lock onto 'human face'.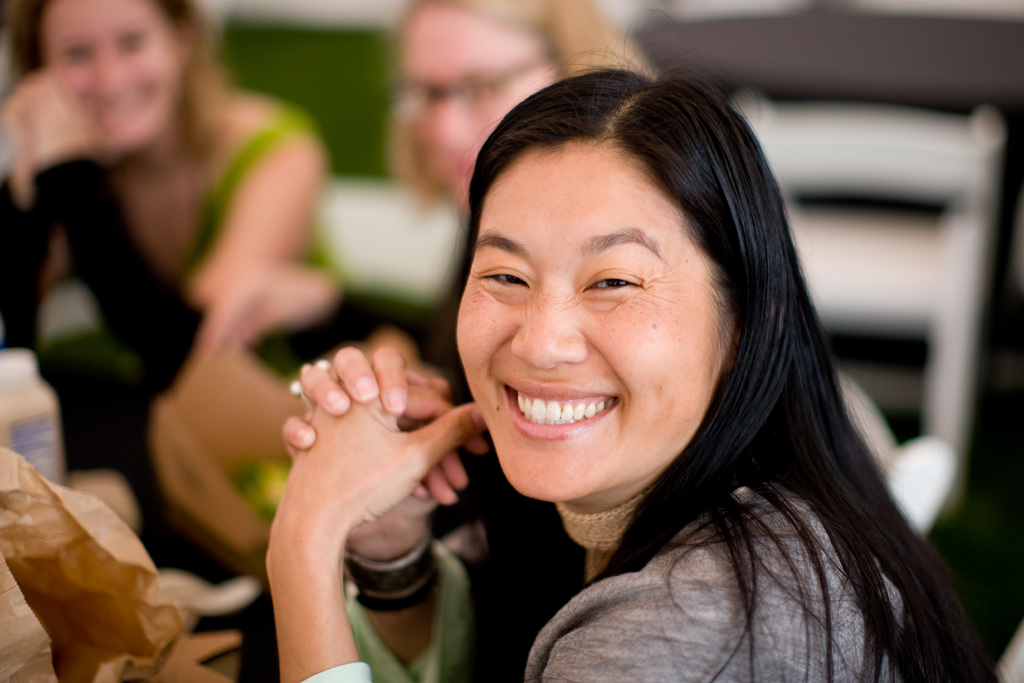
Locked: [454,135,729,504].
